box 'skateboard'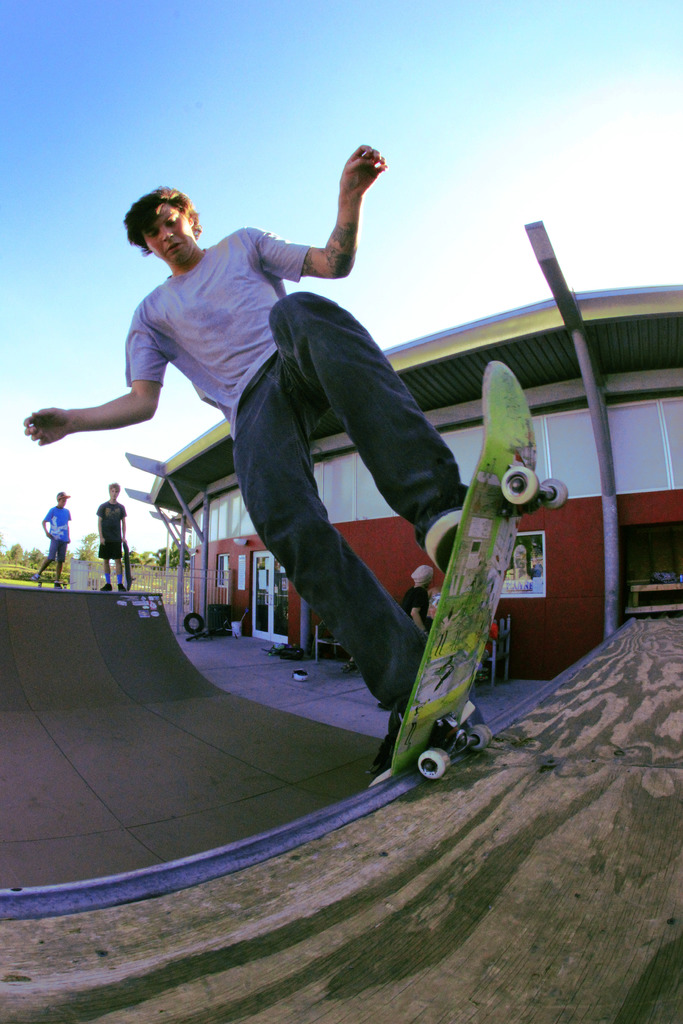
[115,540,138,588]
